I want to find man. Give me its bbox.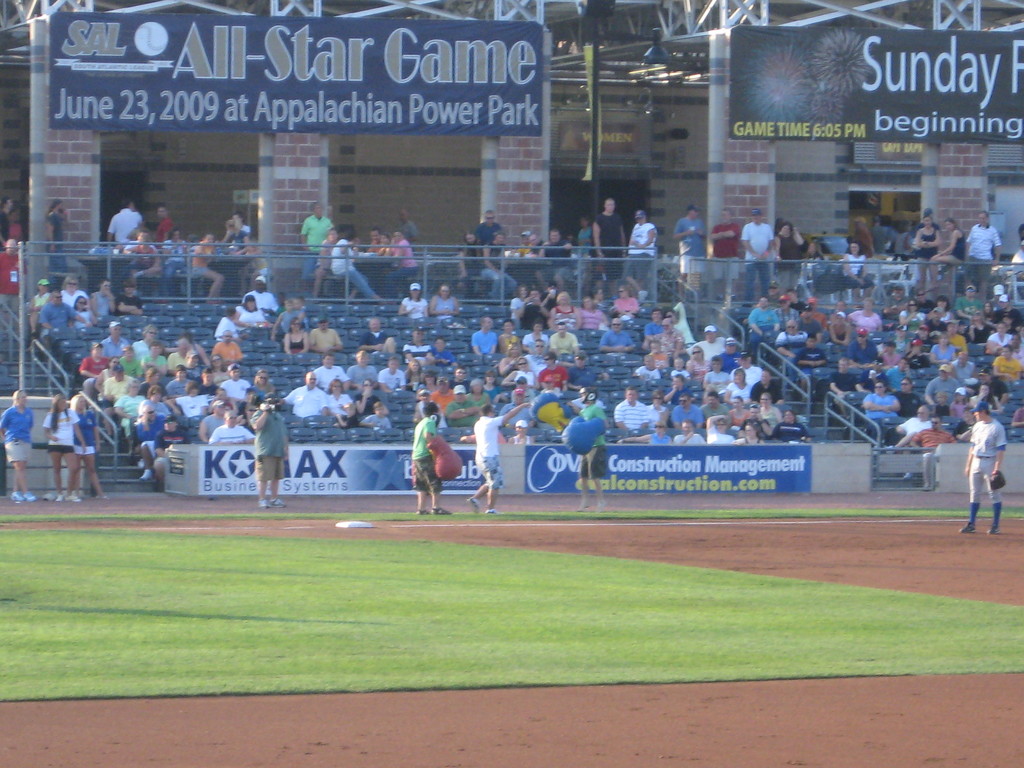
(x1=742, y1=403, x2=771, y2=440).
